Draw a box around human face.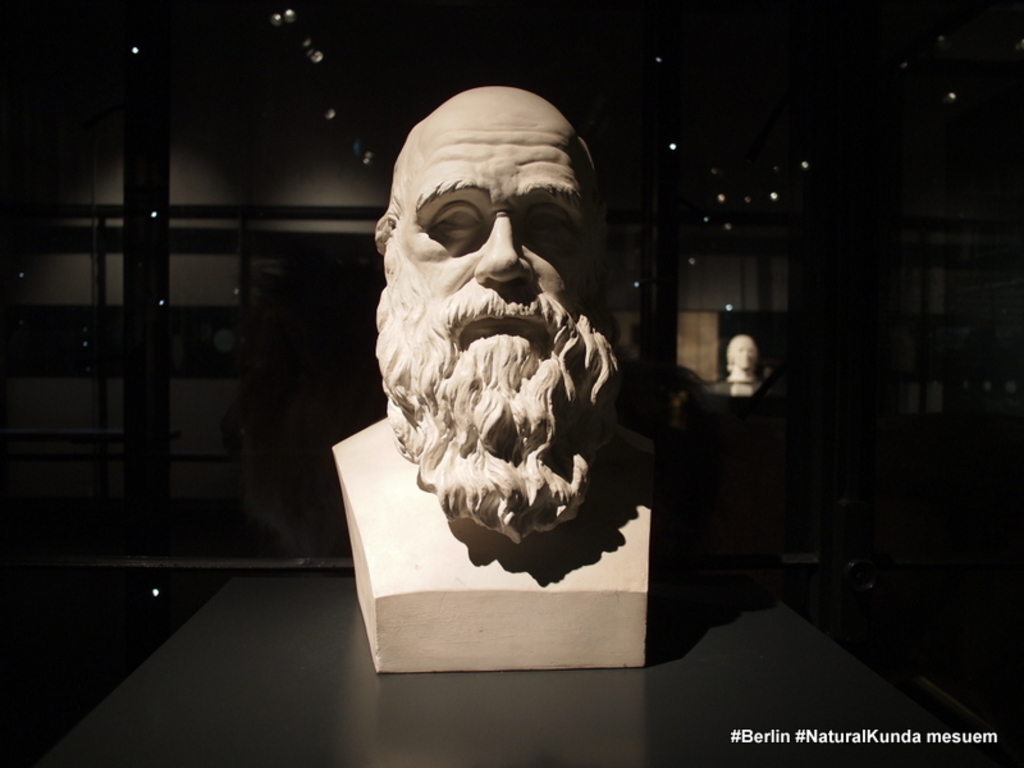
[728,329,758,378].
